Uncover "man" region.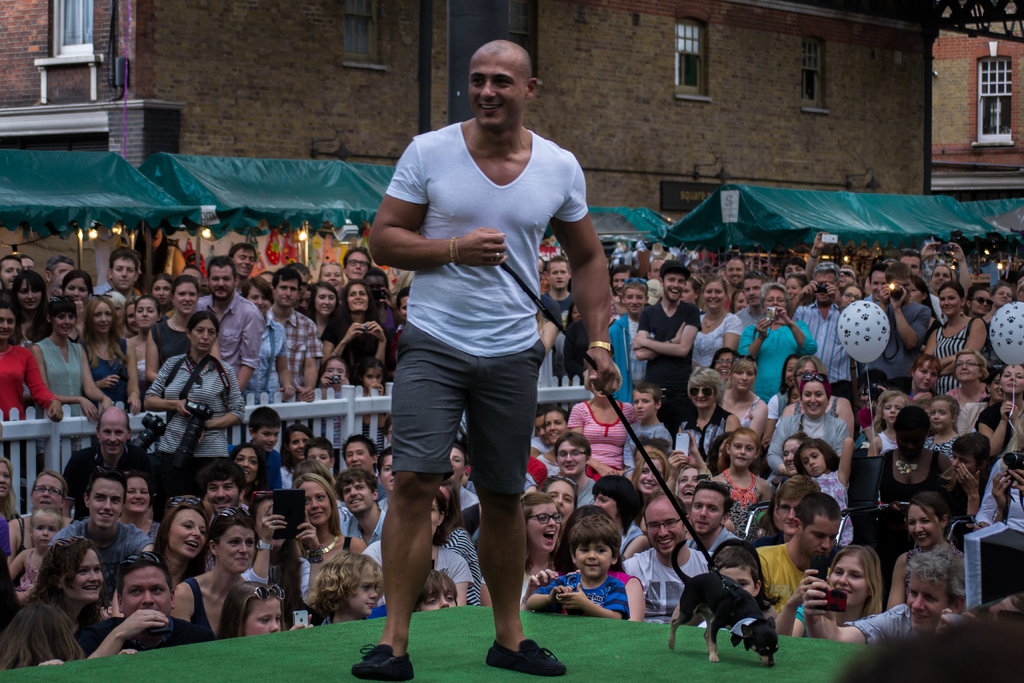
Uncovered: select_region(533, 258, 575, 319).
